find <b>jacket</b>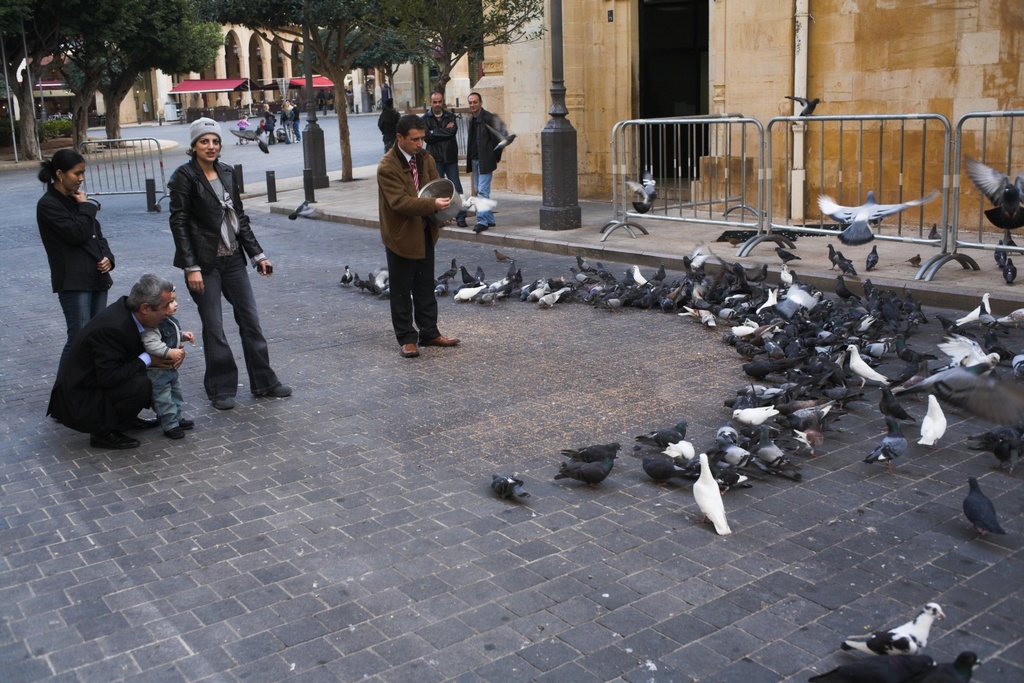
<bbox>461, 112, 503, 178</bbox>
